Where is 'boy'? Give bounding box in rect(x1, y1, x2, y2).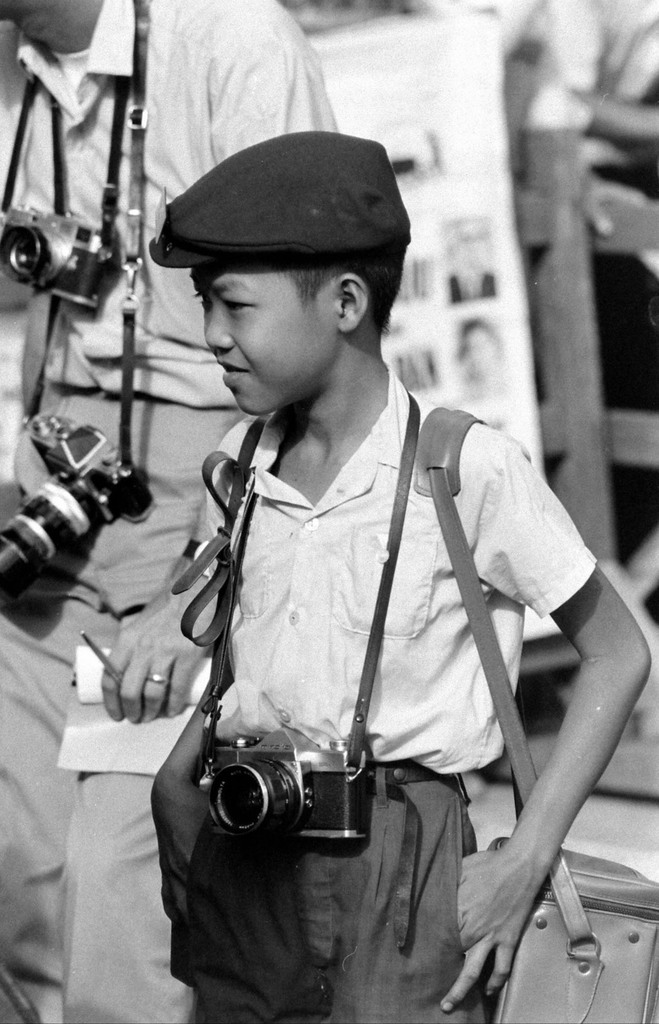
rect(136, 108, 657, 1023).
